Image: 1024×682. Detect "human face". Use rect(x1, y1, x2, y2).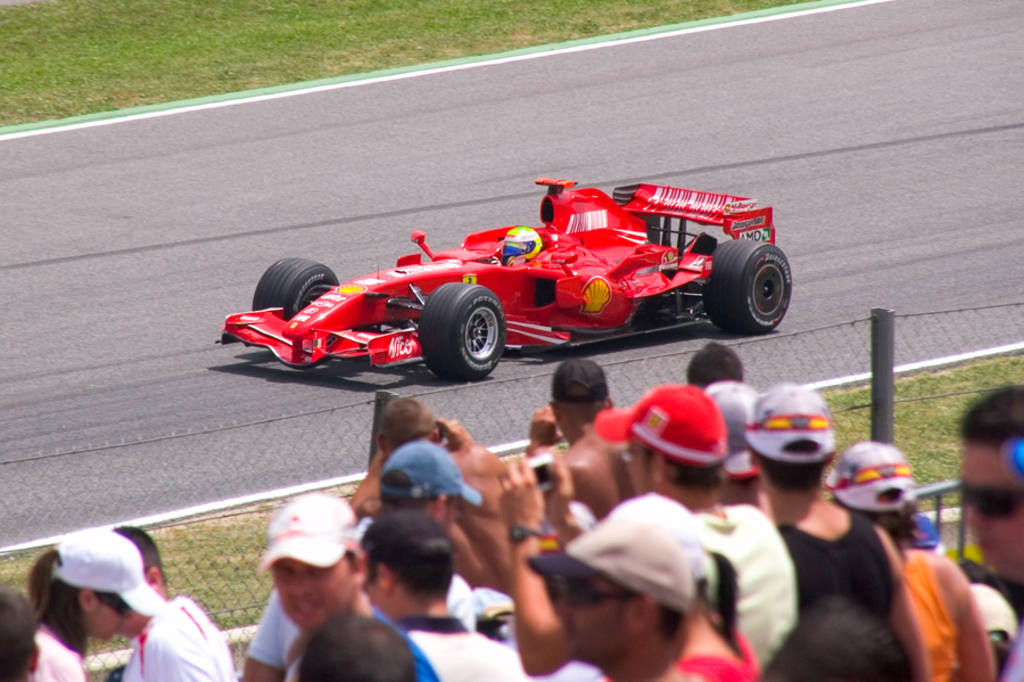
rect(565, 576, 631, 663).
